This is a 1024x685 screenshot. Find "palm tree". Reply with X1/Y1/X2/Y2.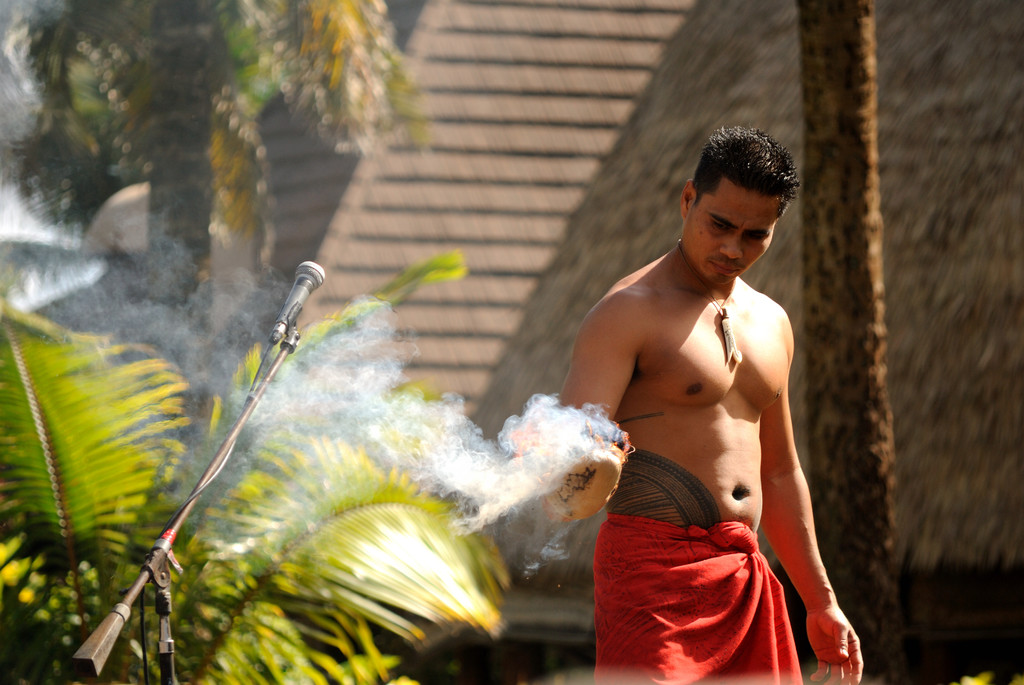
0/304/515/684.
